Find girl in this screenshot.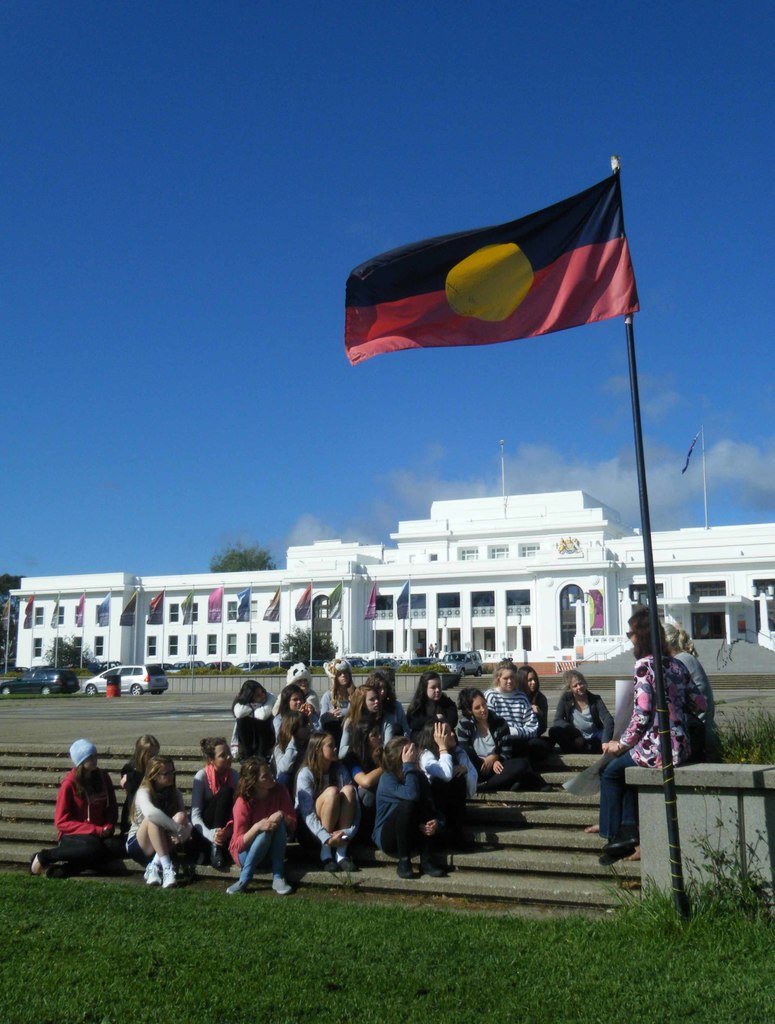
The bounding box for girl is bbox(413, 668, 456, 738).
